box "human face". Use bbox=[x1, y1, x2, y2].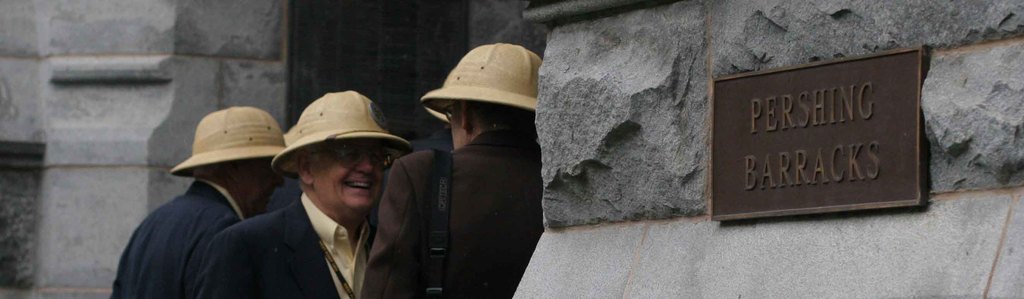
bbox=[318, 136, 386, 213].
